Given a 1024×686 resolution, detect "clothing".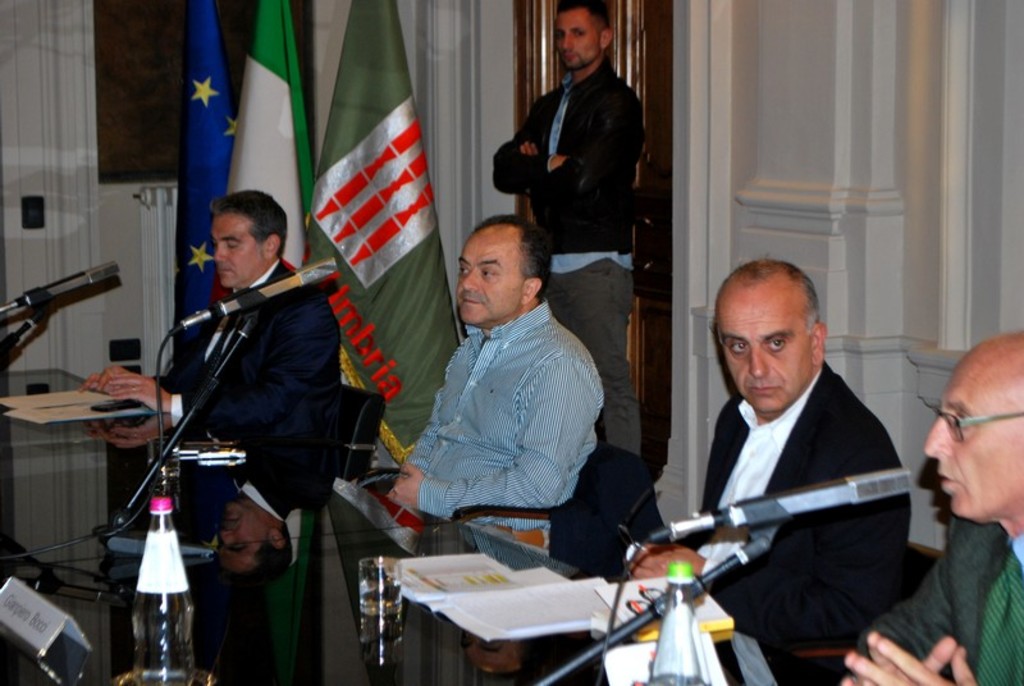
[left=855, top=523, right=1021, bottom=685].
